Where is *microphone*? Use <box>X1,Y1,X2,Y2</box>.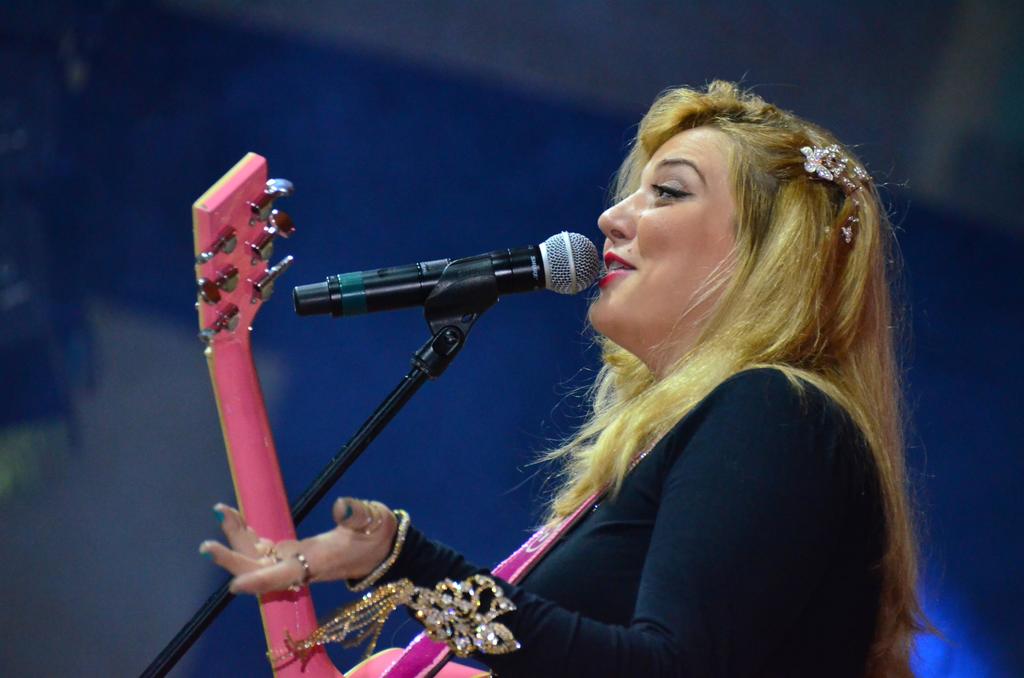
<box>288,225,590,343</box>.
